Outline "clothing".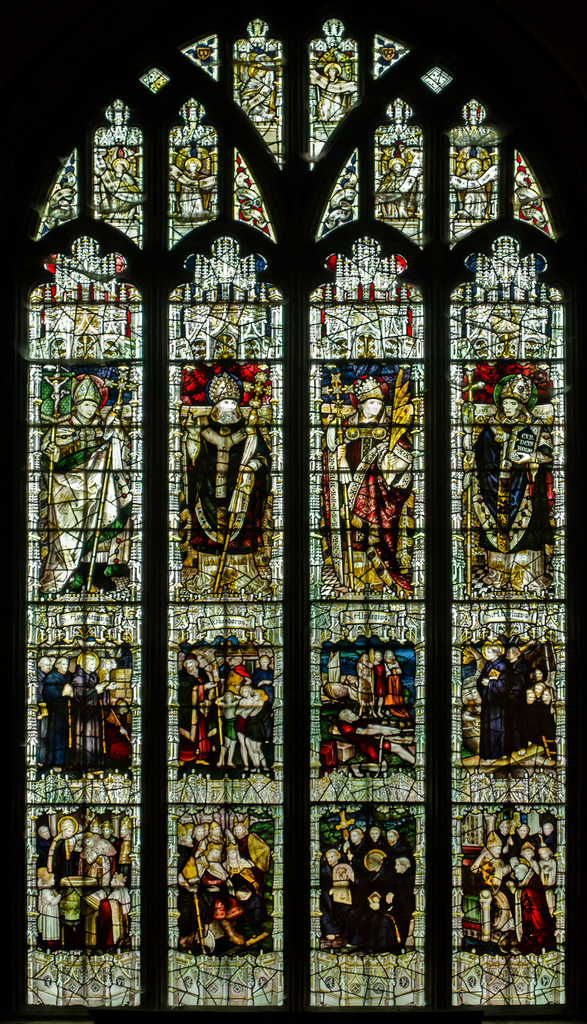
Outline: <bbox>327, 837, 424, 960</bbox>.
